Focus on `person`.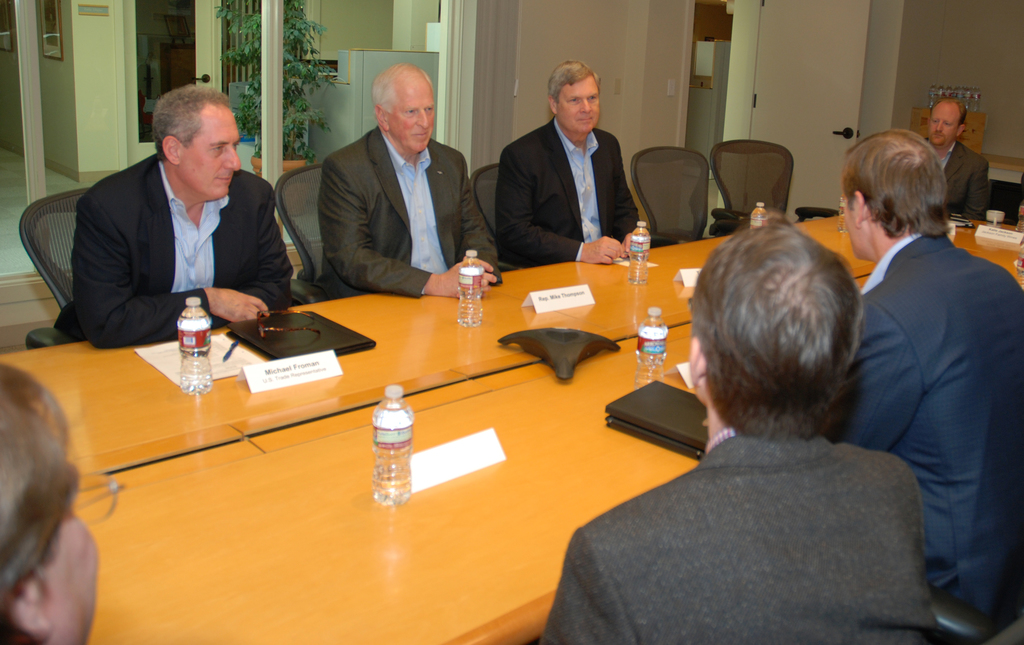
Focused at (53, 86, 297, 350).
